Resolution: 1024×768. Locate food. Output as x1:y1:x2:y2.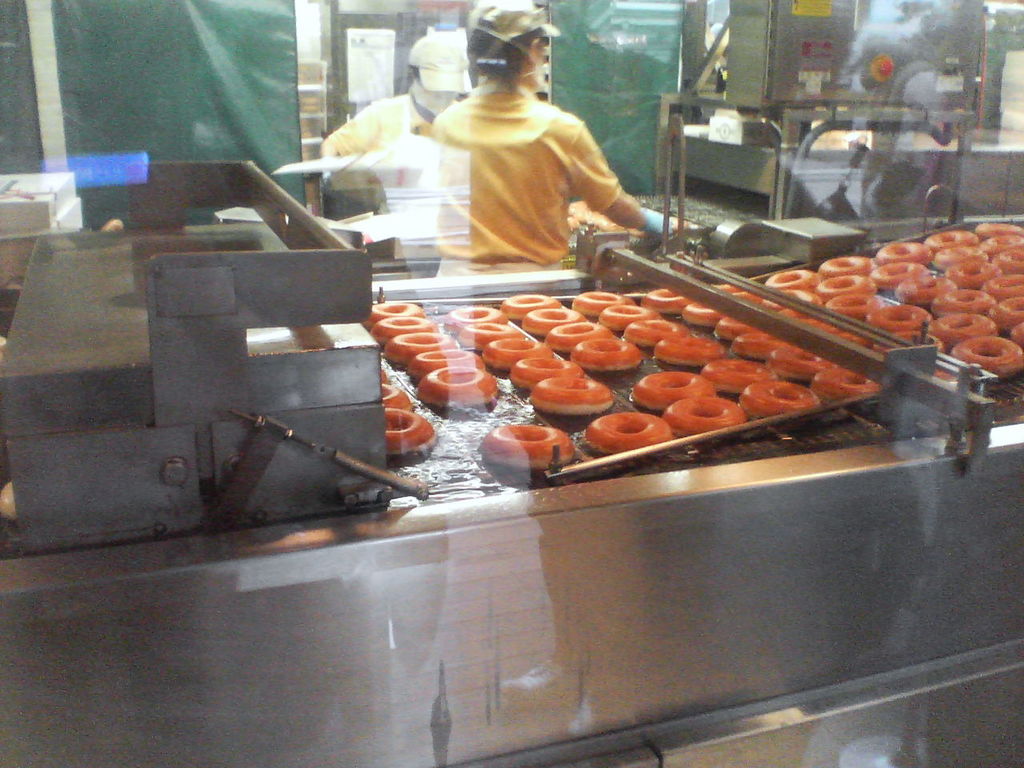
982:274:1023:301.
